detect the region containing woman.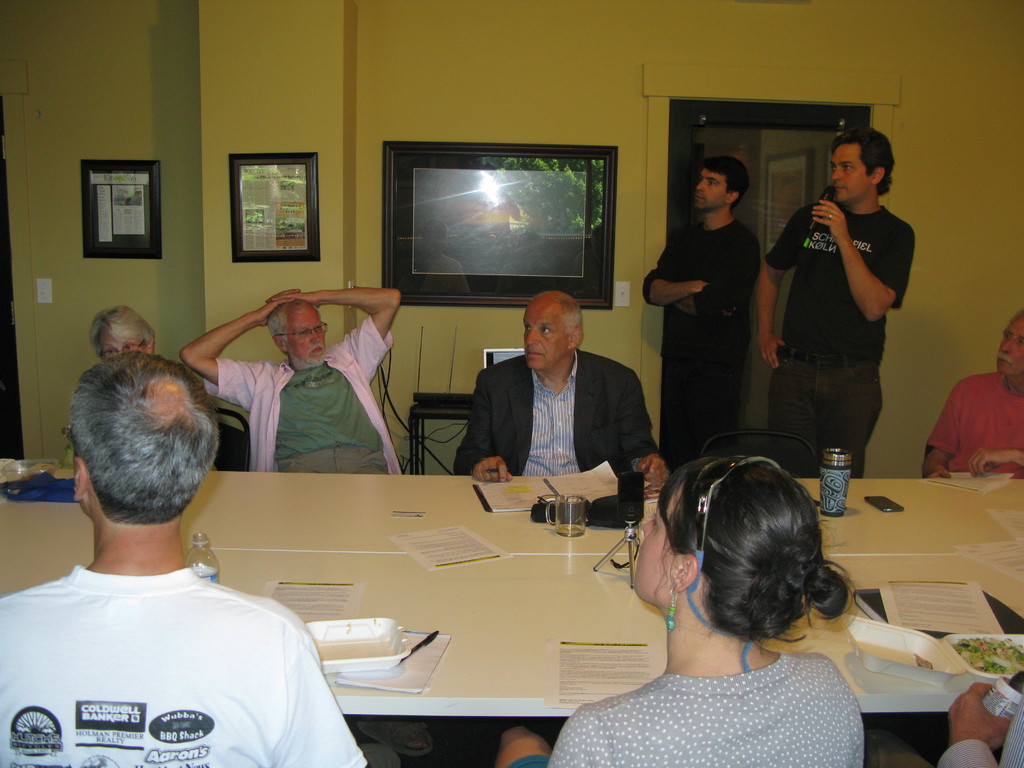
(497, 456, 863, 767).
